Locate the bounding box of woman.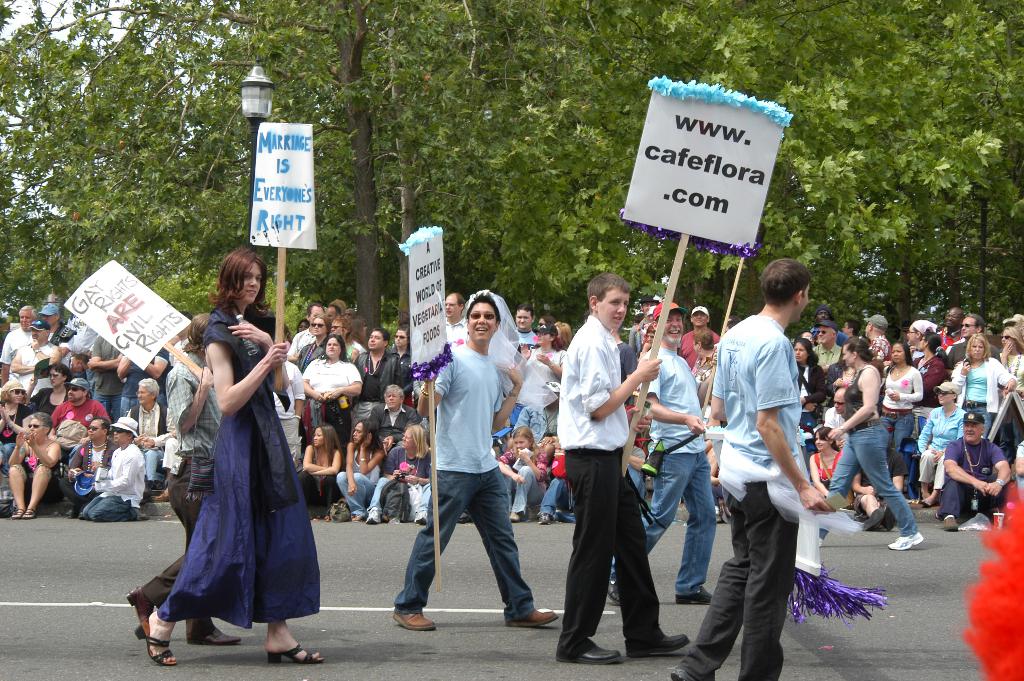
Bounding box: crop(998, 327, 1023, 409).
